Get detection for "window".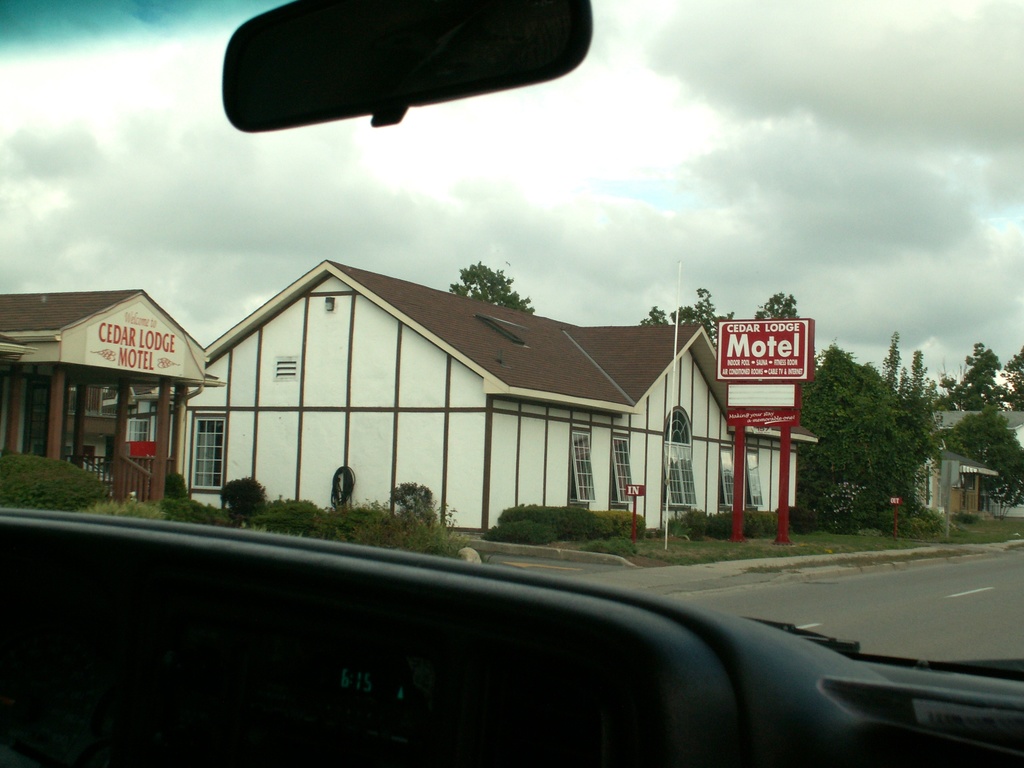
Detection: l=746, t=450, r=764, b=516.
